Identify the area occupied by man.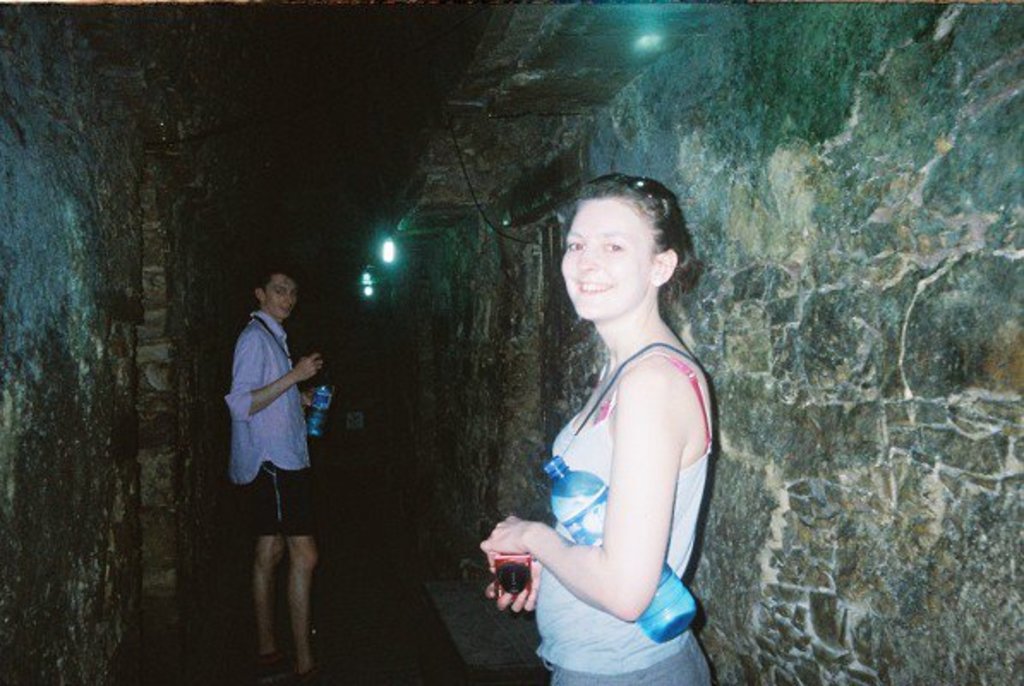
Area: bbox(208, 250, 338, 653).
